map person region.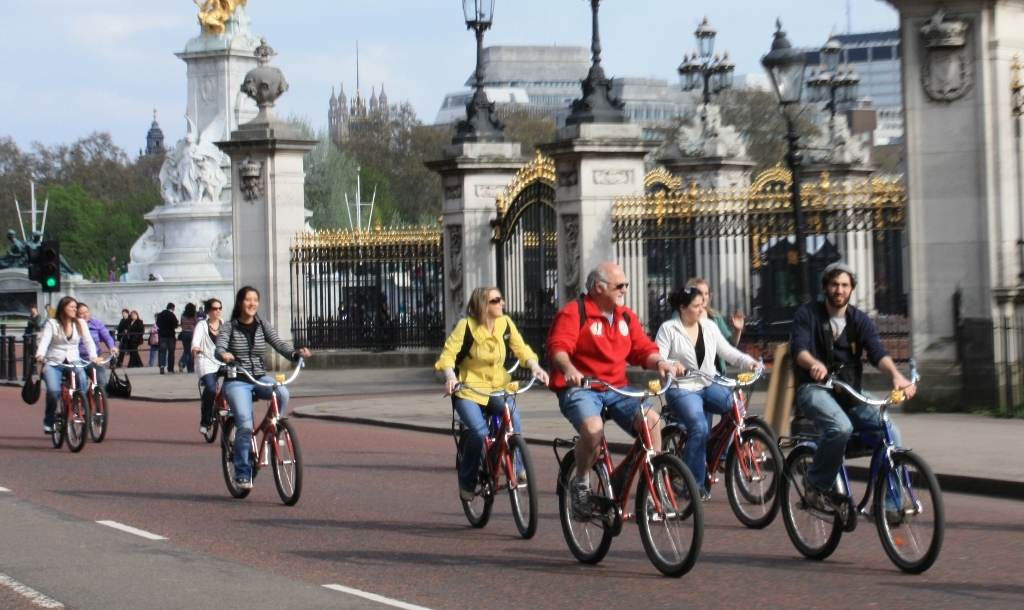
Mapped to (154, 300, 178, 372).
